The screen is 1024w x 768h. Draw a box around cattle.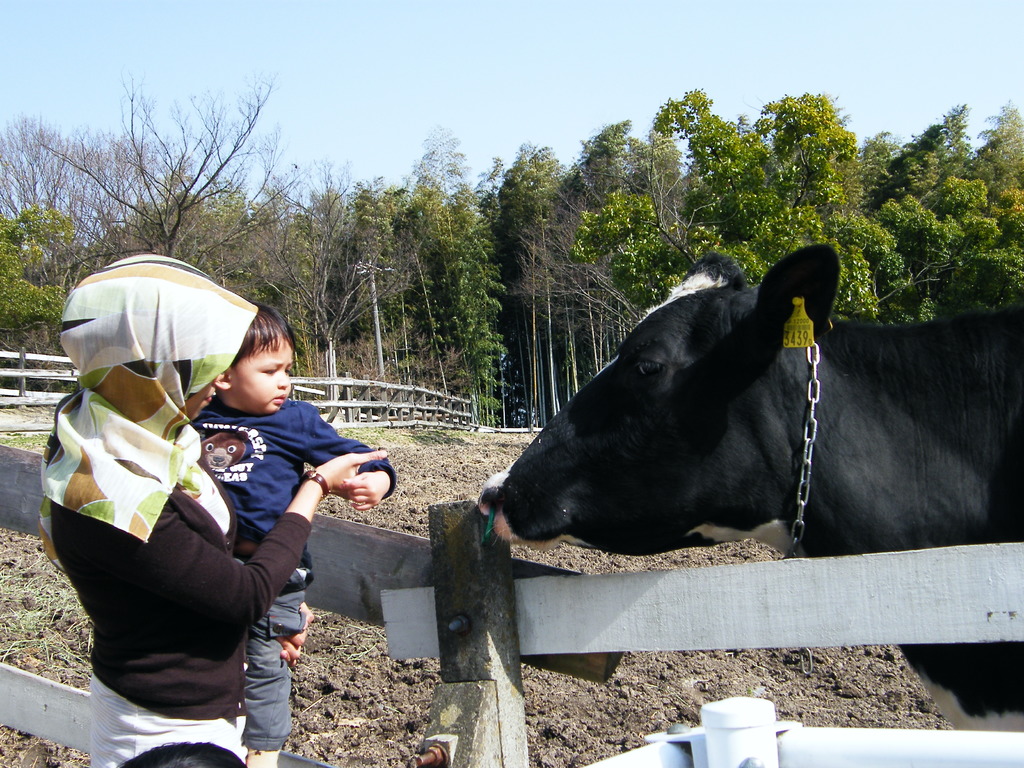
<region>468, 278, 1010, 609</region>.
